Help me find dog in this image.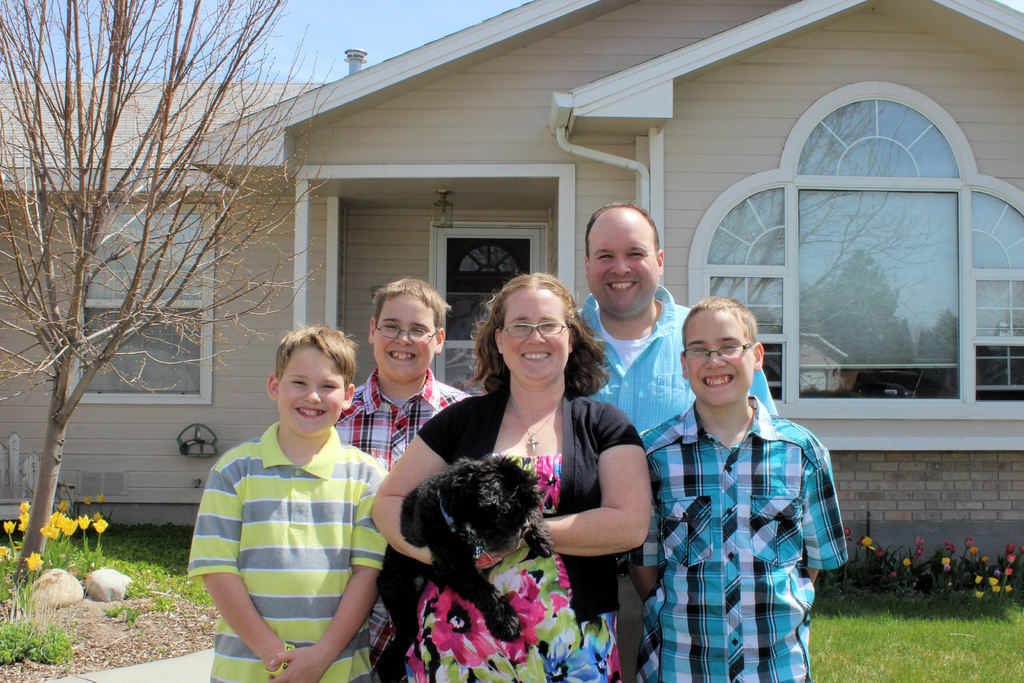
Found it: l=374, t=449, r=556, b=682.
